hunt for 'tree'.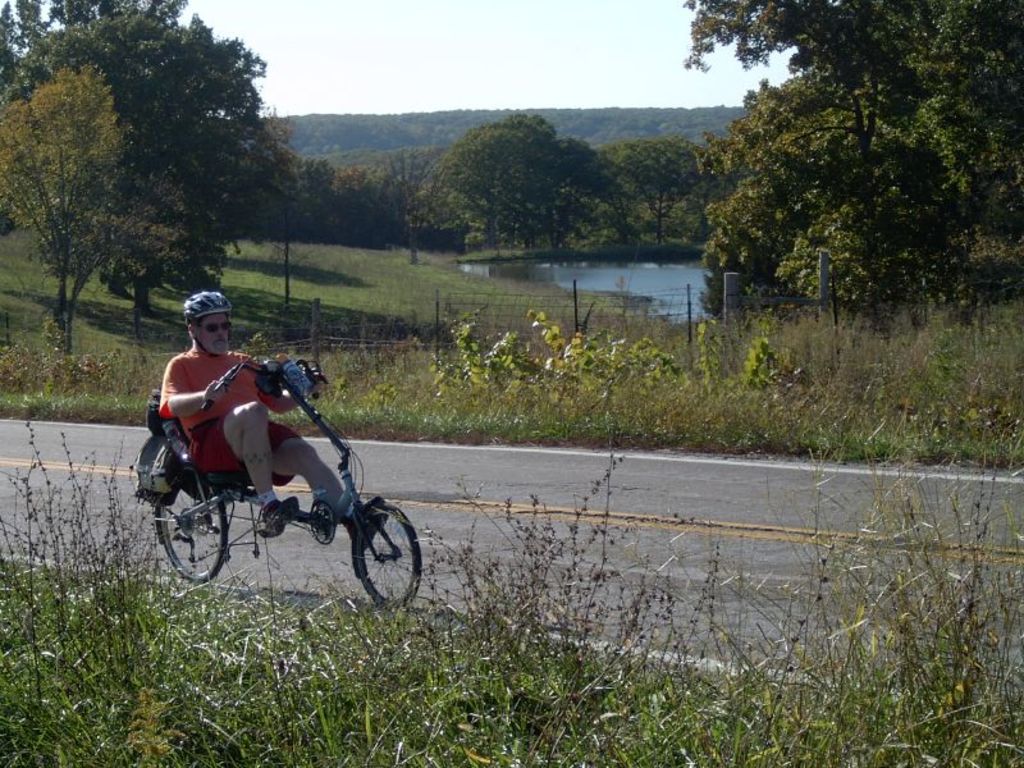
Hunted down at {"x1": 67, "y1": 165, "x2": 191, "y2": 351}.
